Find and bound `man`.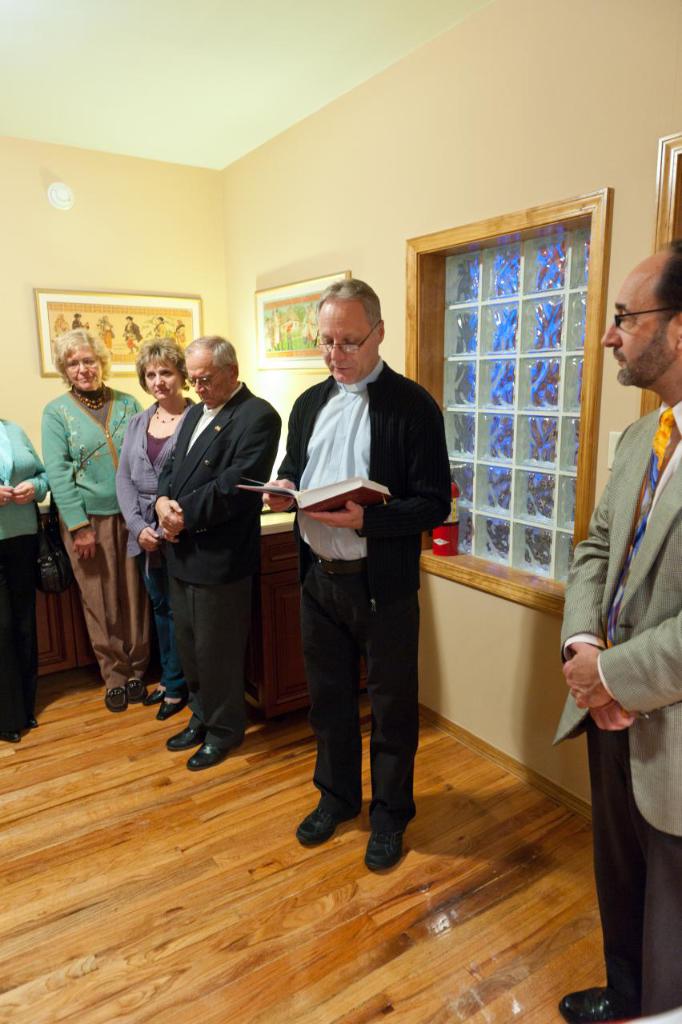
Bound: locate(148, 330, 282, 772).
